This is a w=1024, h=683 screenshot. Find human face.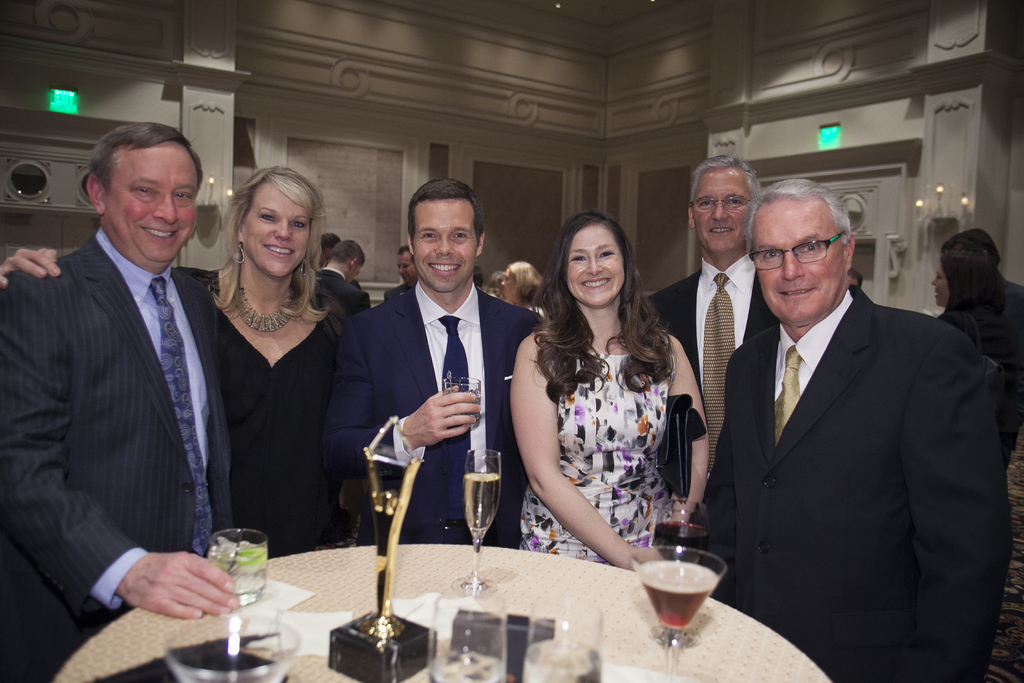
Bounding box: {"left": 749, "top": 199, "right": 844, "bottom": 331}.
